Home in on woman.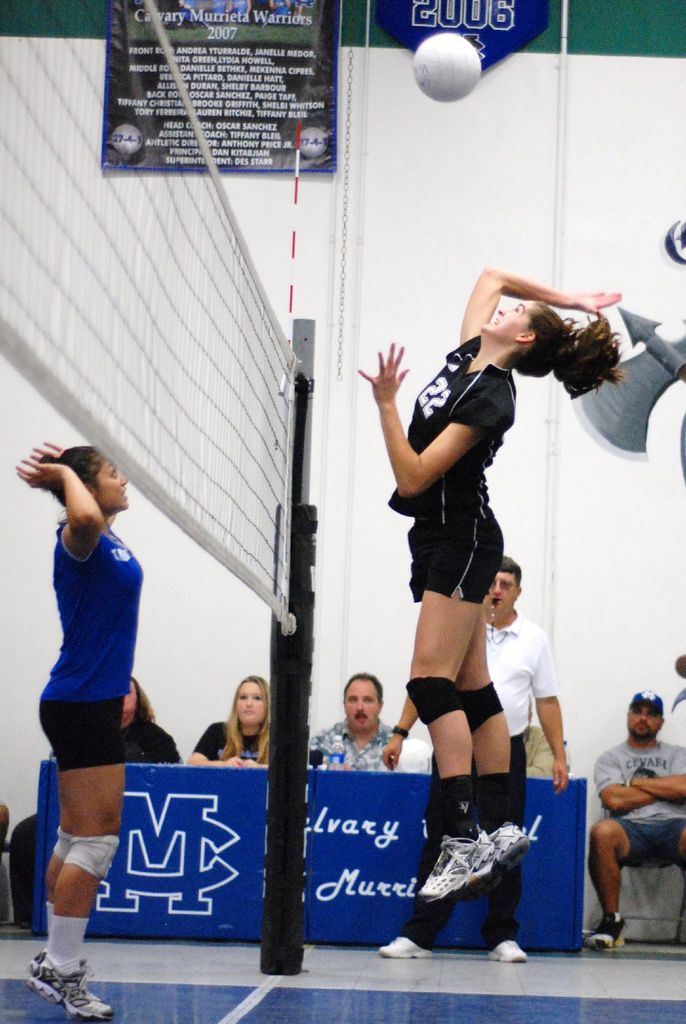
Homed in at select_region(3, 428, 151, 1017).
